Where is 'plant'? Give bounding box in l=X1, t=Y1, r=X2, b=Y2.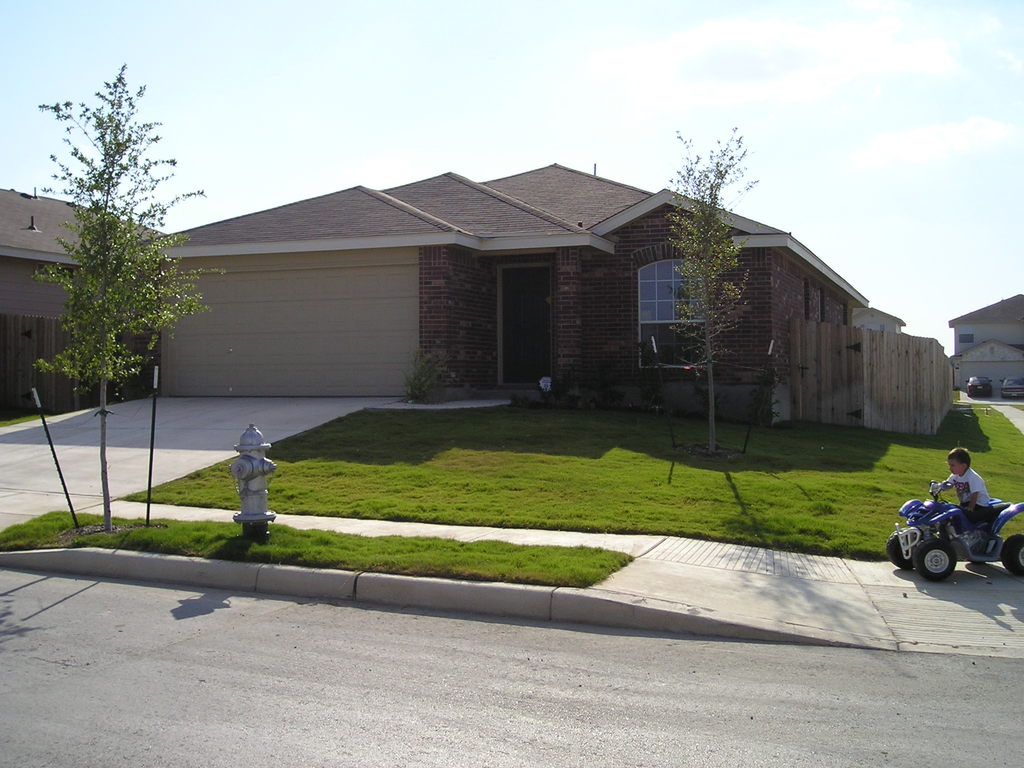
l=399, t=342, r=451, b=413.
